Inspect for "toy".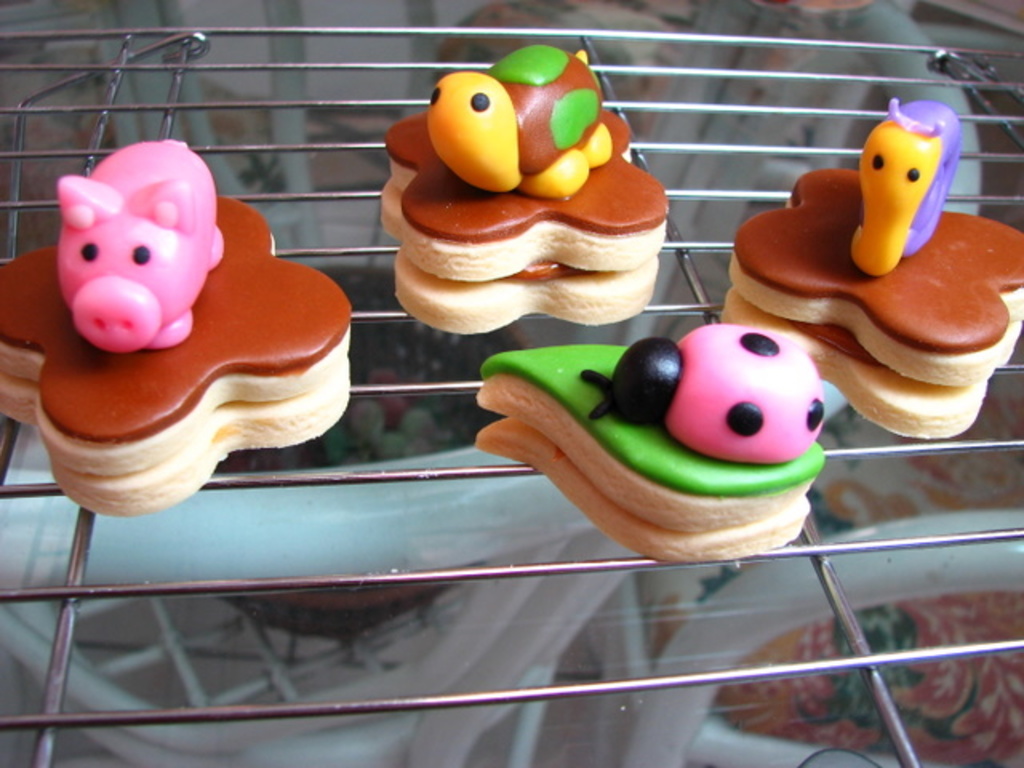
Inspection: 427,48,614,202.
